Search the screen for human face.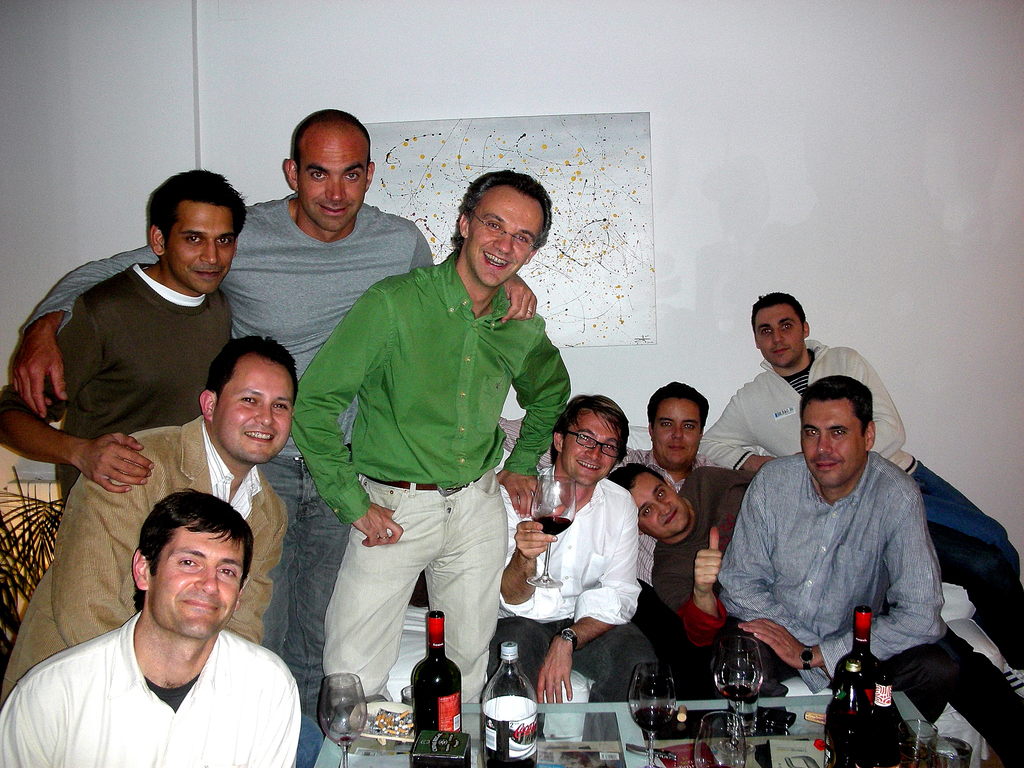
Found at detection(801, 401, 867, 488).
